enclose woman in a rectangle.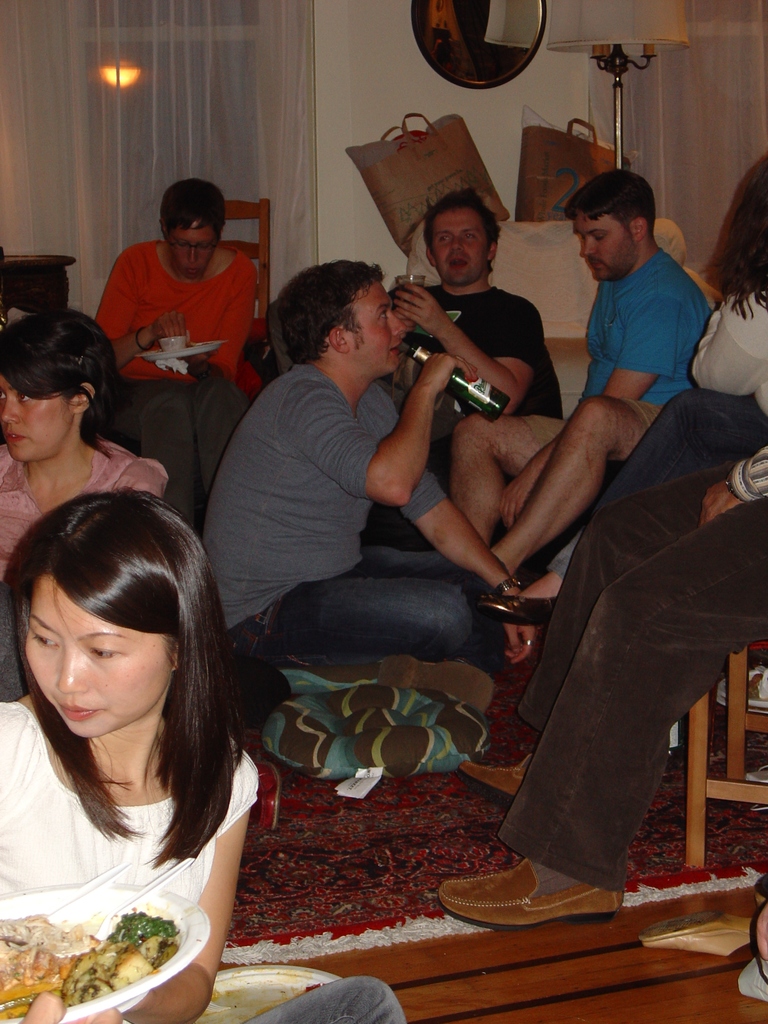
crop(88, 168, 268, 545).
